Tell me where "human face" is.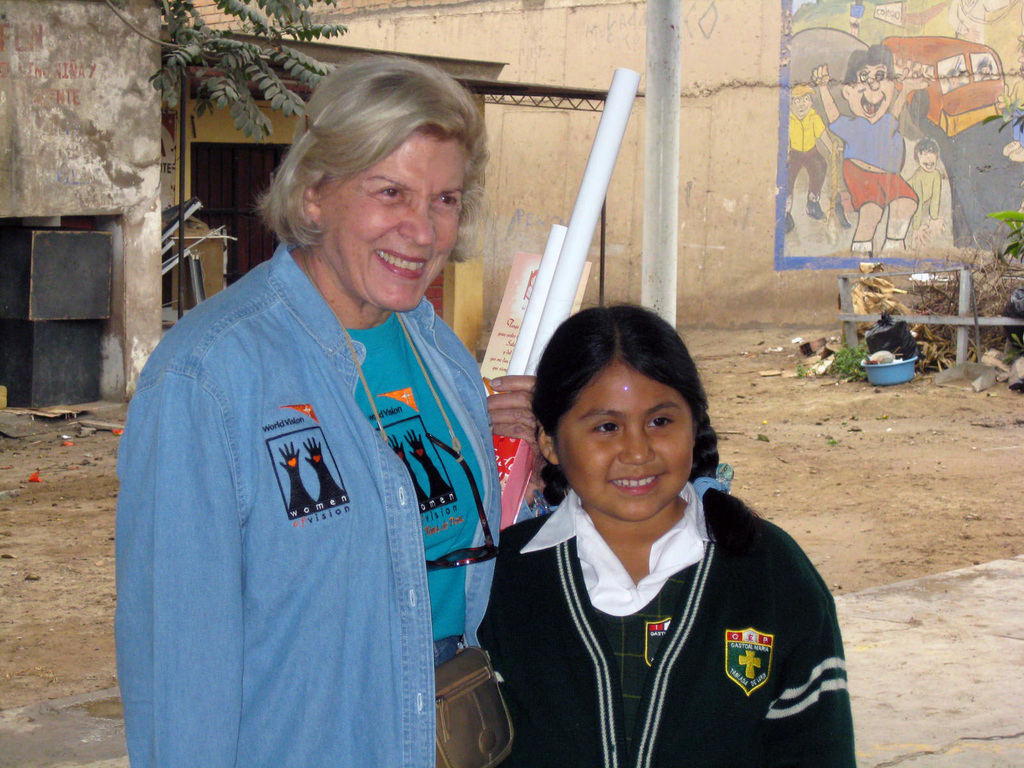
"human face" is at <bbox>853, 60, 895, 126</bbox>.
